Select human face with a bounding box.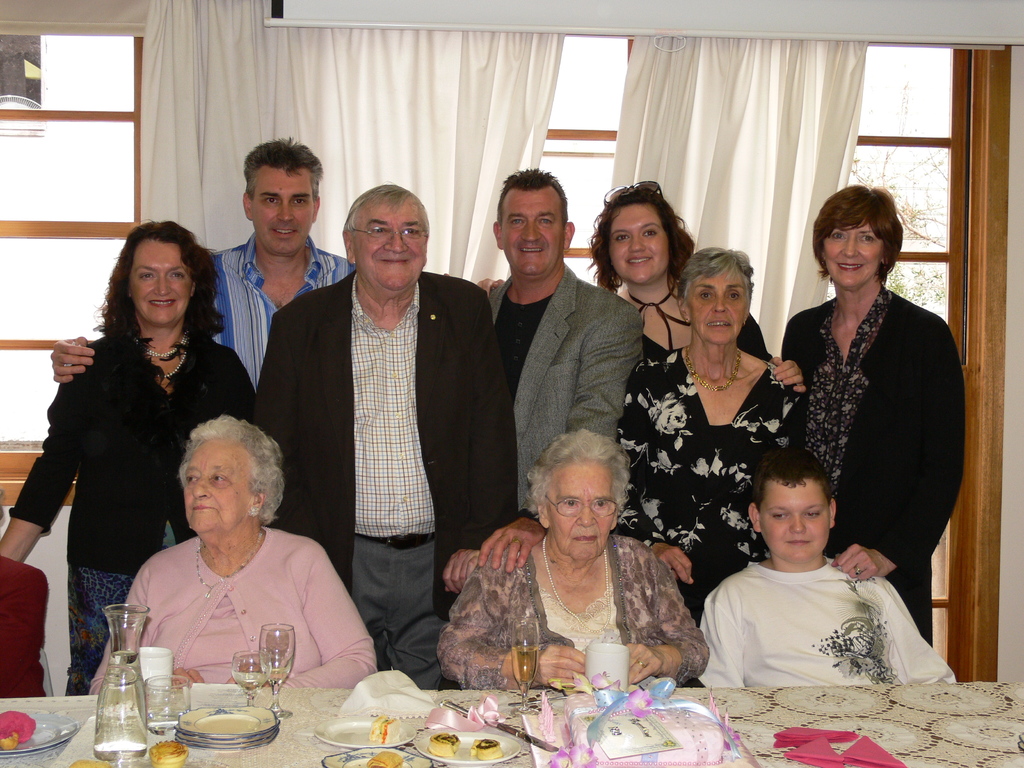
[left=136, top=245, right=188, bottom=327].
